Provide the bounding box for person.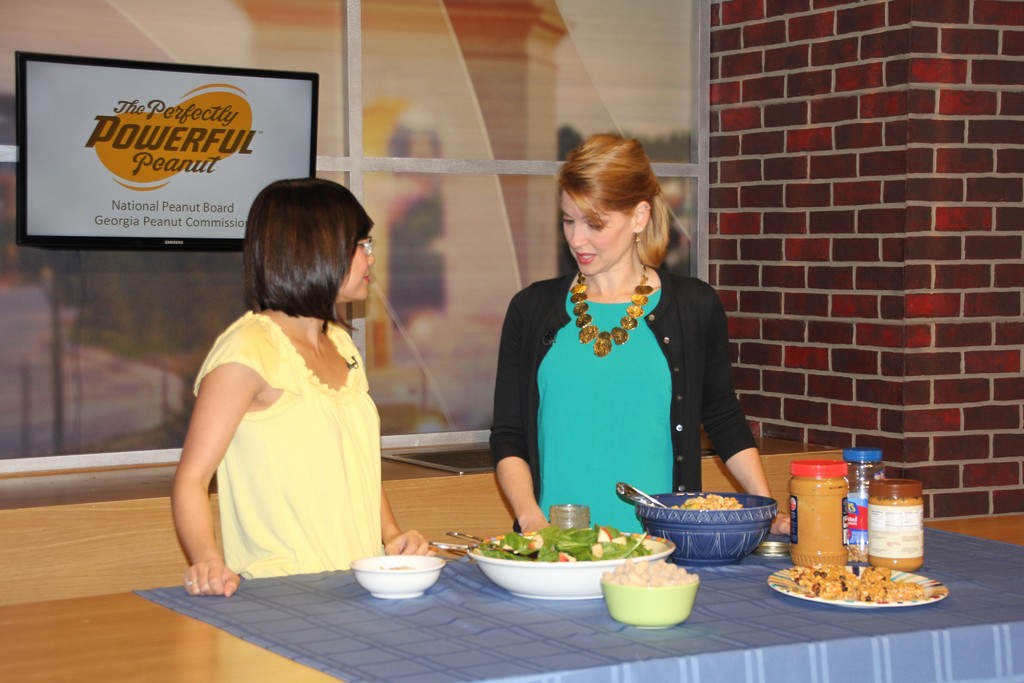
select_region(154, 167, 444, 604).
